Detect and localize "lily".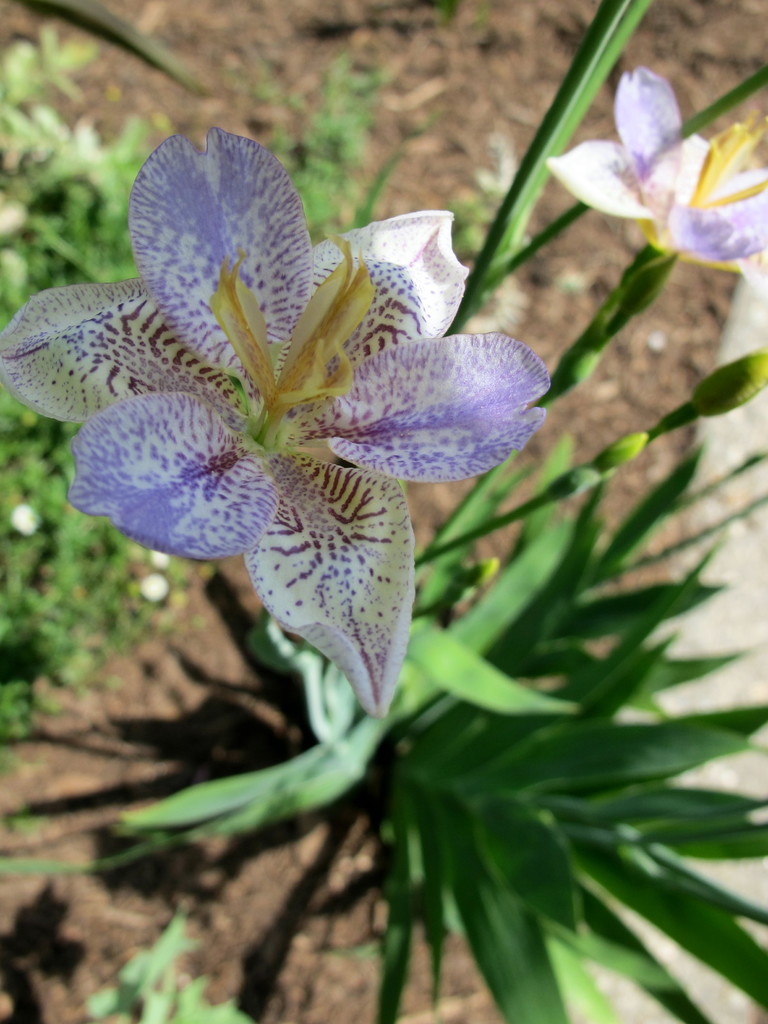
Localized at 0, 129, 550, 720.
